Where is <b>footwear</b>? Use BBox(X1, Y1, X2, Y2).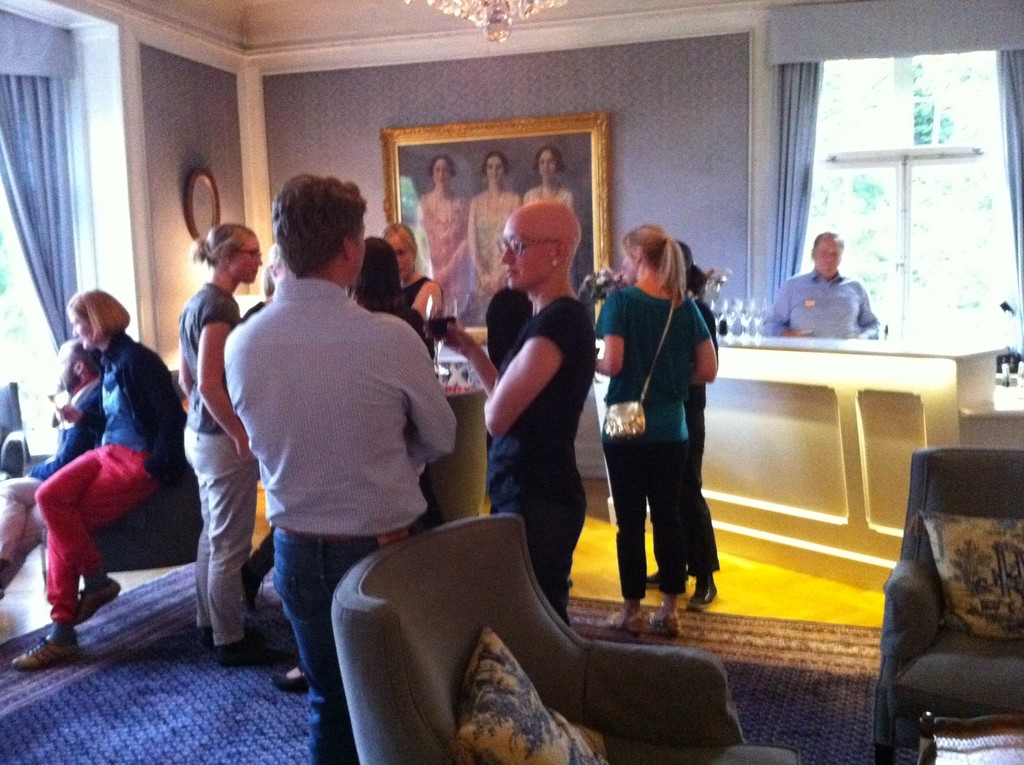
BBox(220, 643, 285, 662).
